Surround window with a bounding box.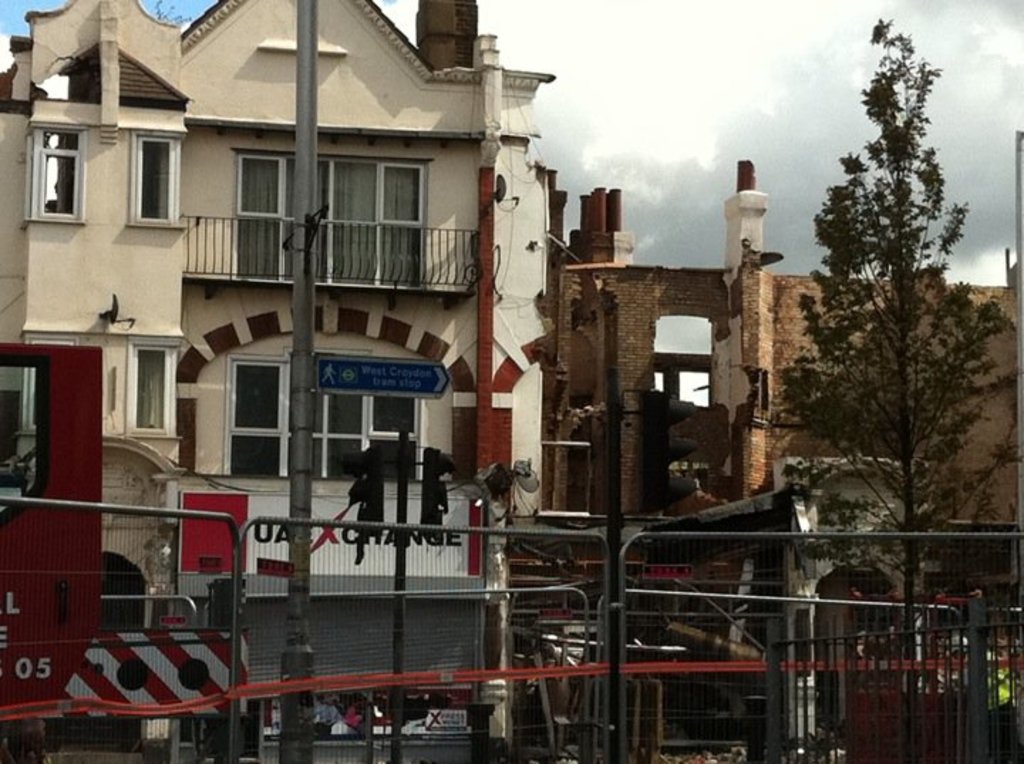
bbox=[239, 152, 430, 280].
